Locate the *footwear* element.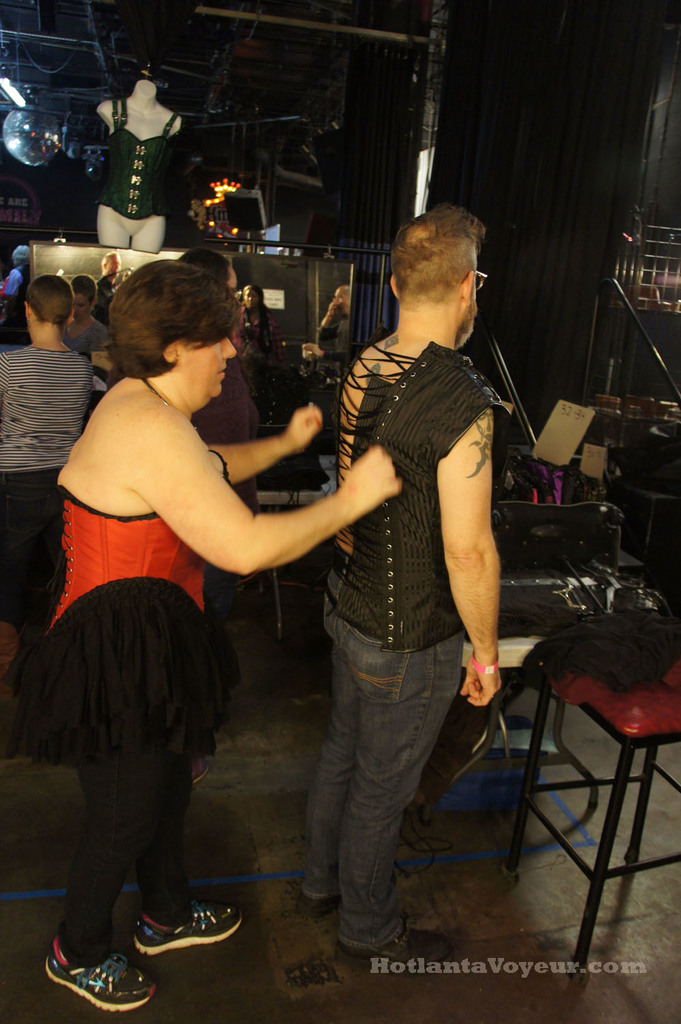
Element bbox: 298,875,338,921.
